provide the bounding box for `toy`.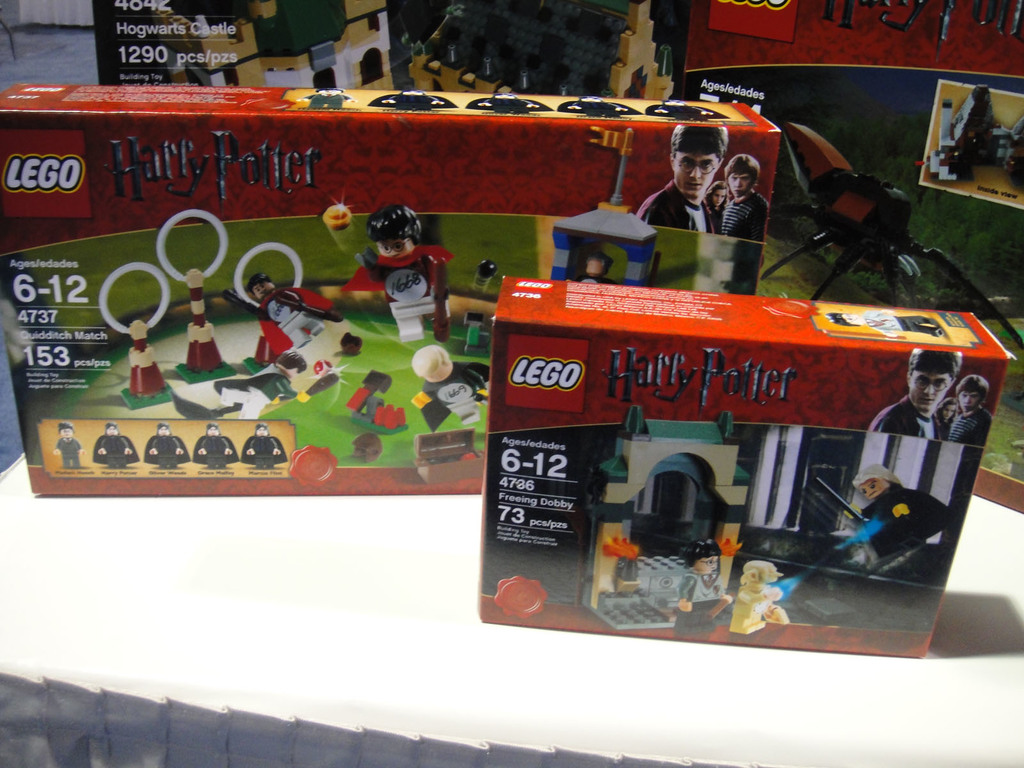
Rect(362, 87, 456, 113).
